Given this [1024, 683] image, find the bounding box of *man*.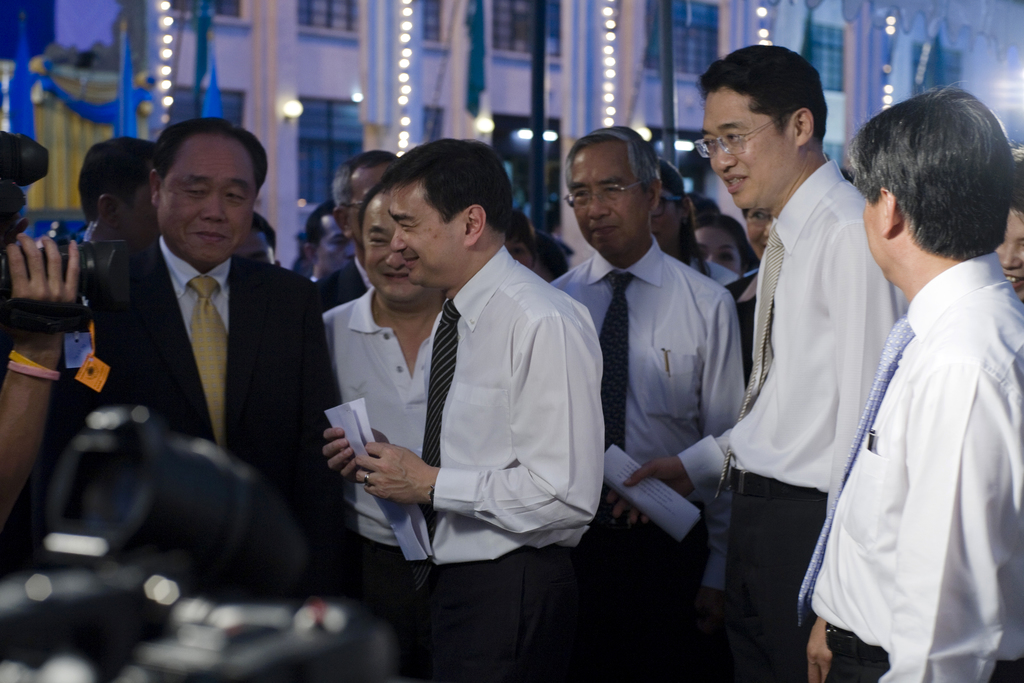
(550, 119, 748, 682).
